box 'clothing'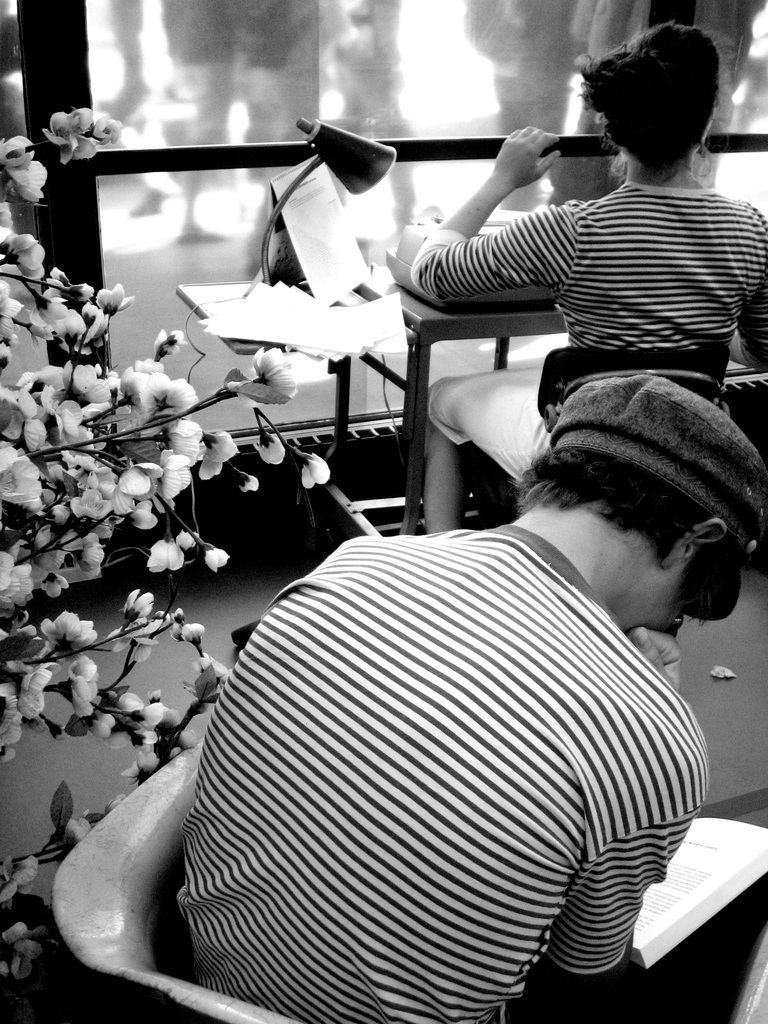
Rect(175, 534, 714, 1023)
